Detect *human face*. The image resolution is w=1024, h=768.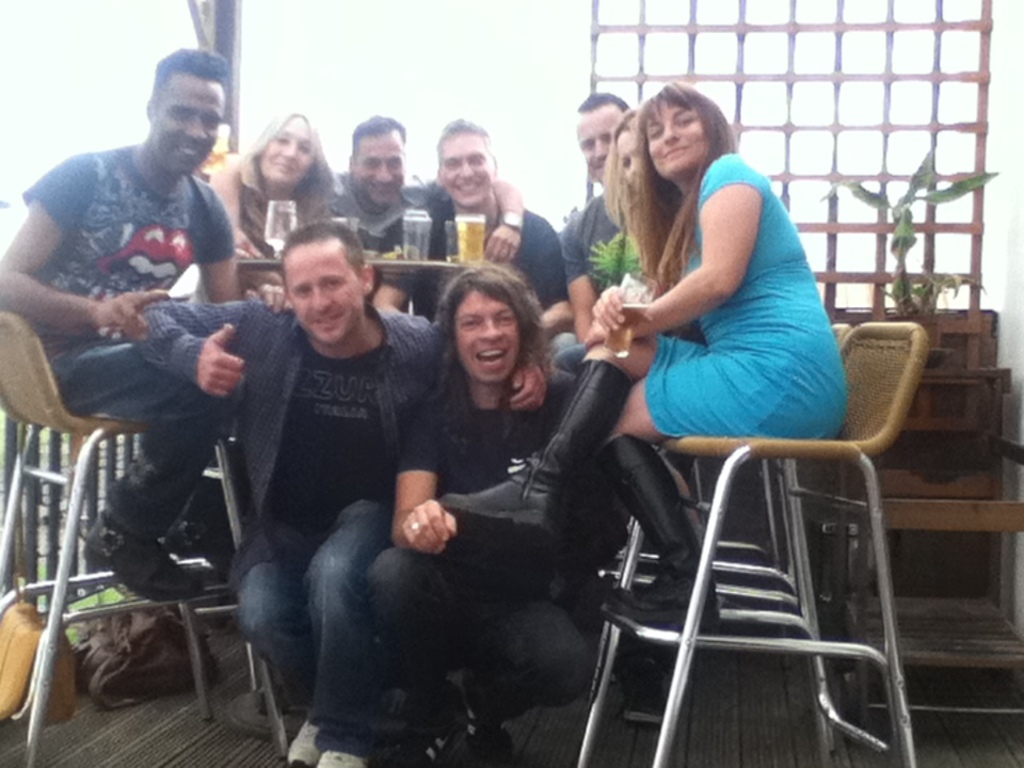
select_region(285, 239, 361, 347).
